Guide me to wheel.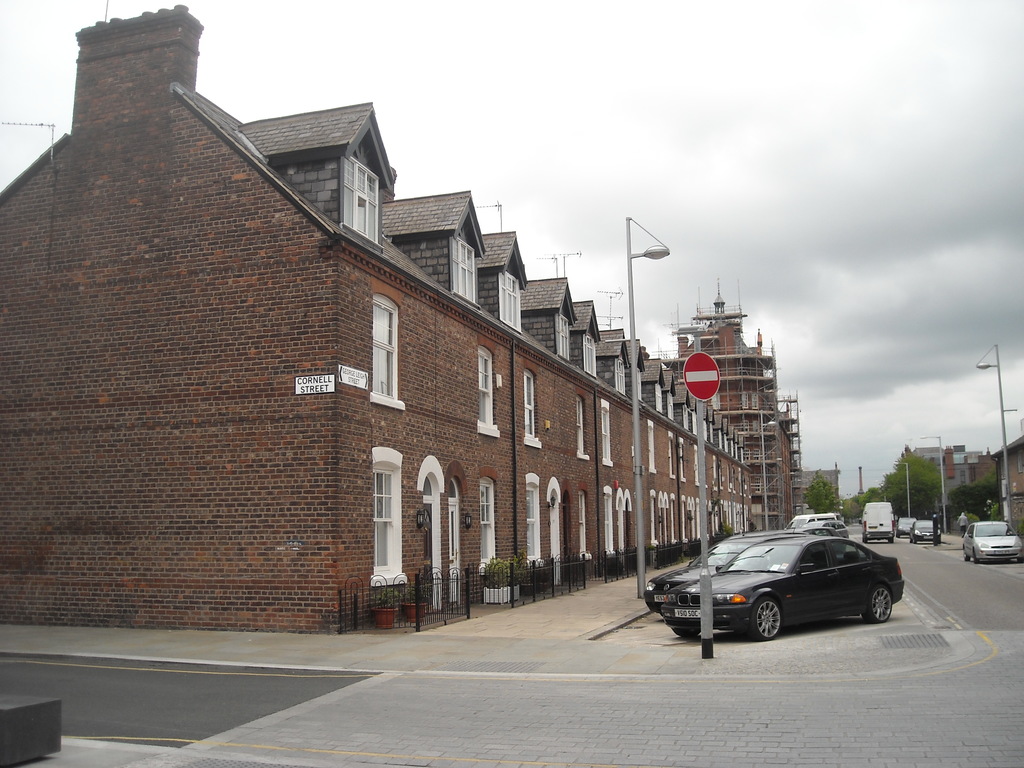
Guidance: l=910, t=536, r=914, b=542.
